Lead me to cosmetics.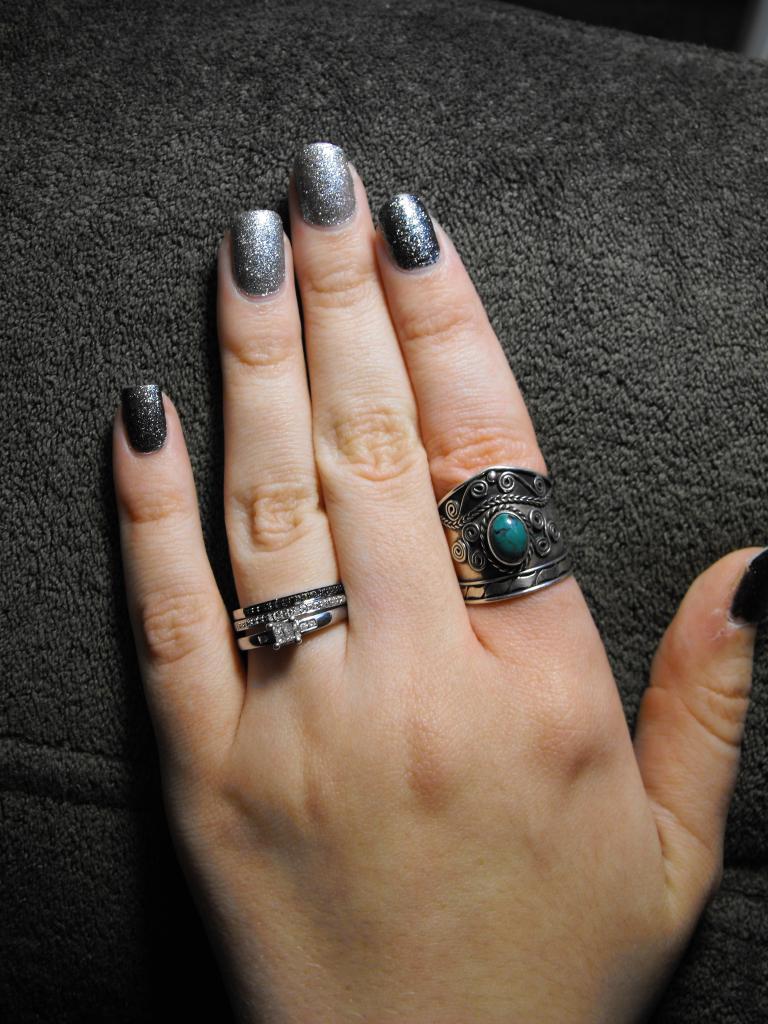
Lead to left=220, top=205, right=294, bottom=302.
